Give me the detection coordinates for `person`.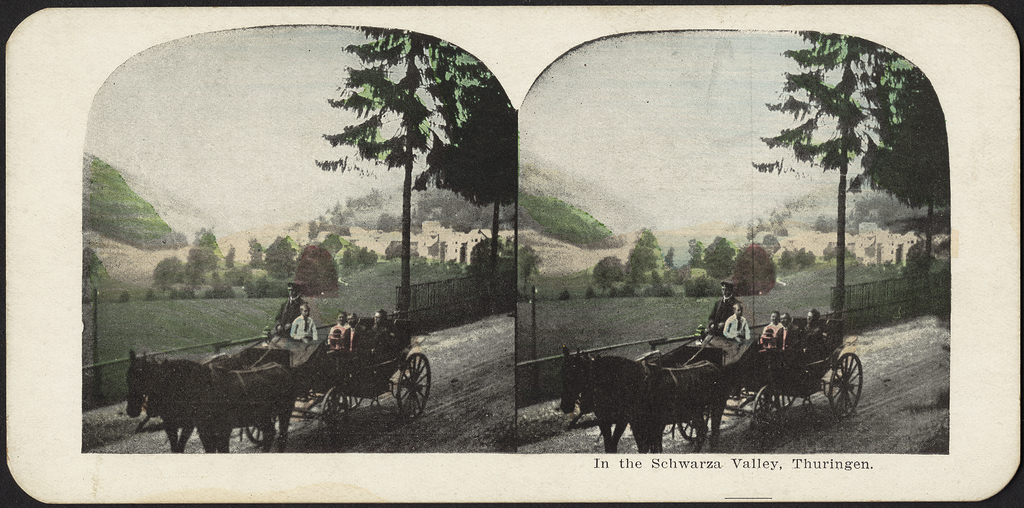
(x1=329, y1=310, x2=356, y2=344).
